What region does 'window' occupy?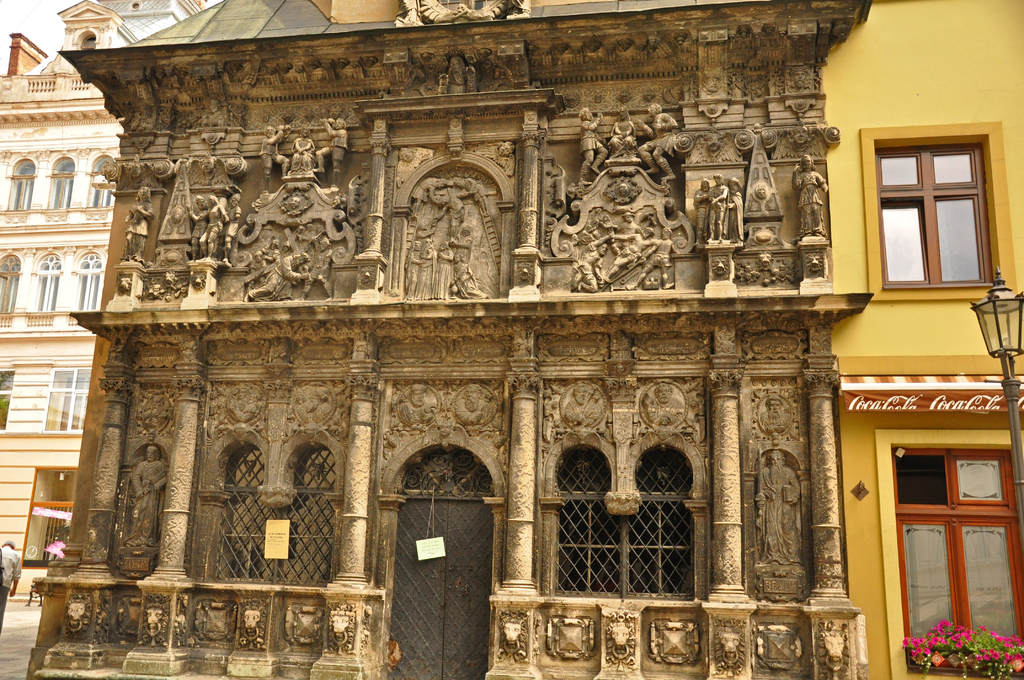
<box>216,439,339,589</box>.
